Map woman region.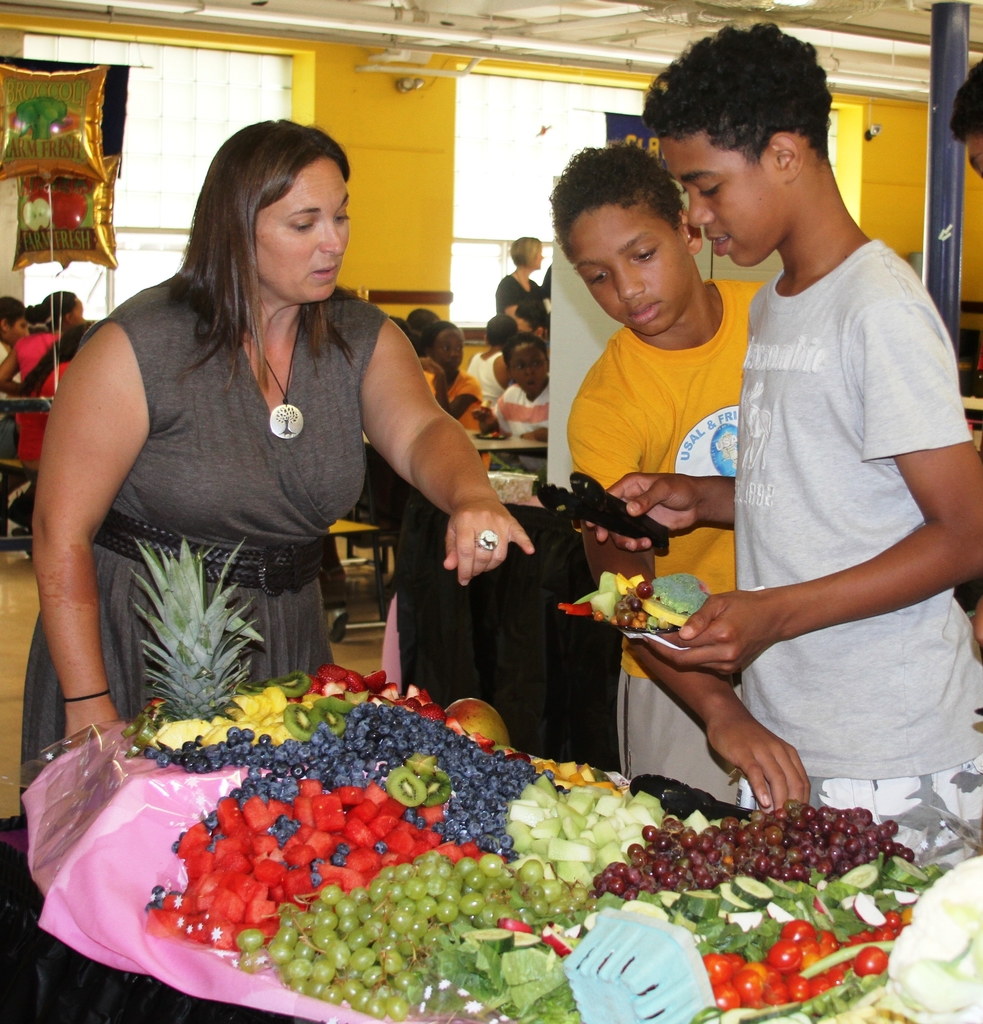
Mapped to (69,115,557,836).
